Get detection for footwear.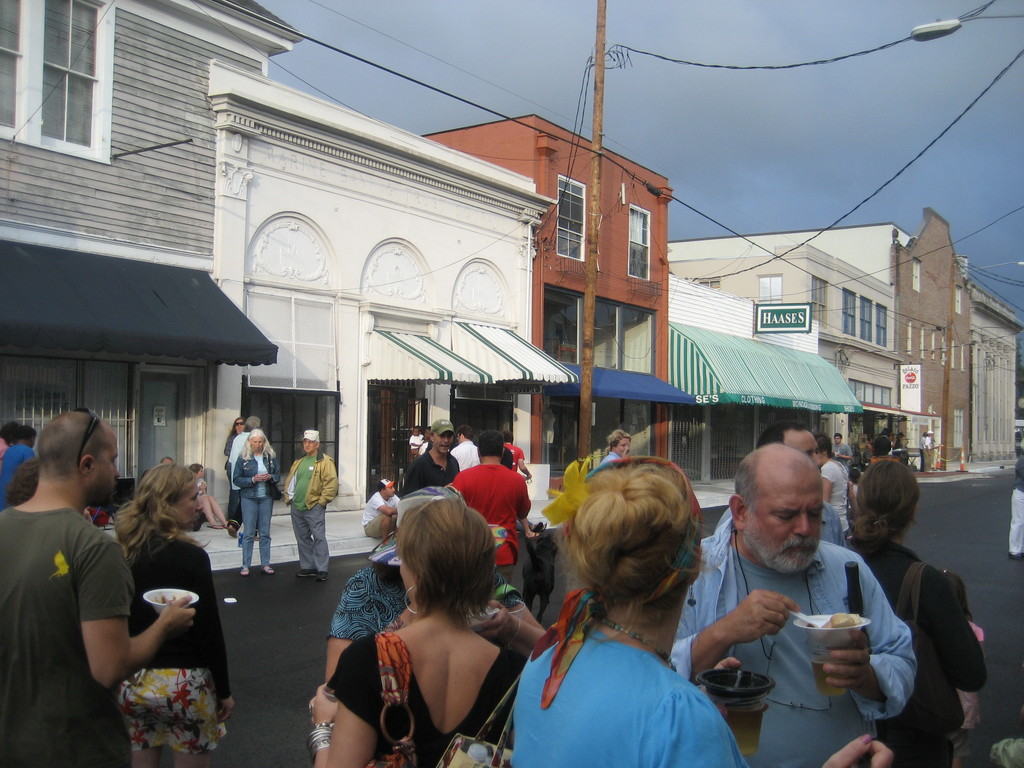
Detection: detection(268, 561, 278, 576).
